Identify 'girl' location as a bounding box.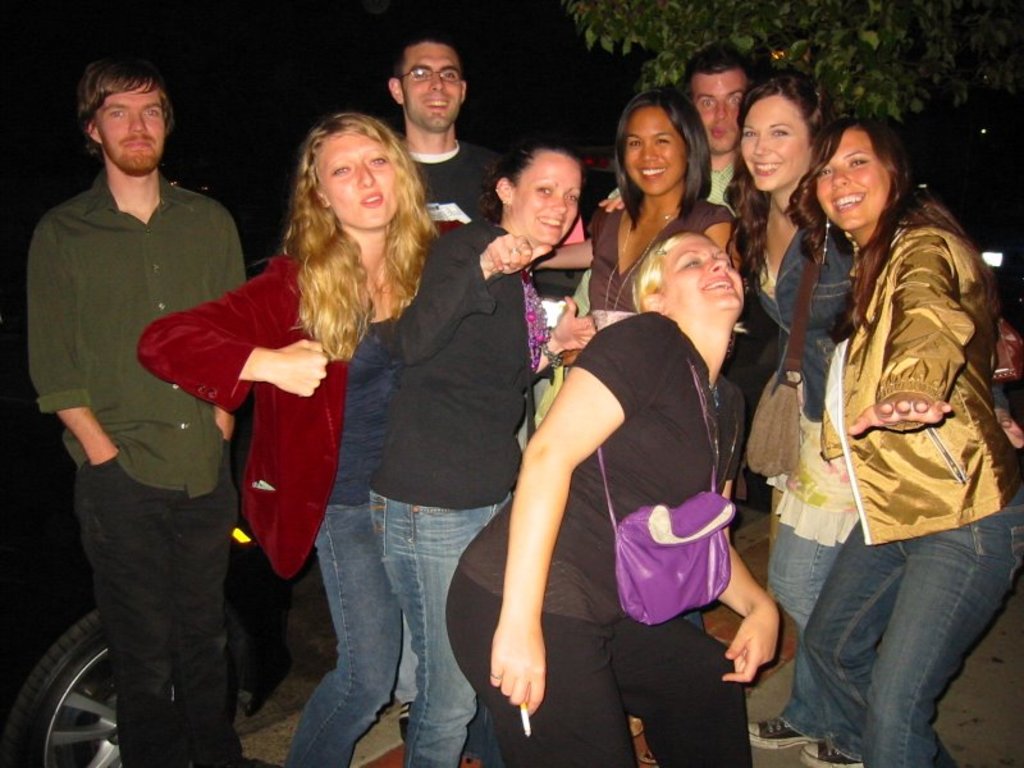
box=[777, 111, 1023, 767].
